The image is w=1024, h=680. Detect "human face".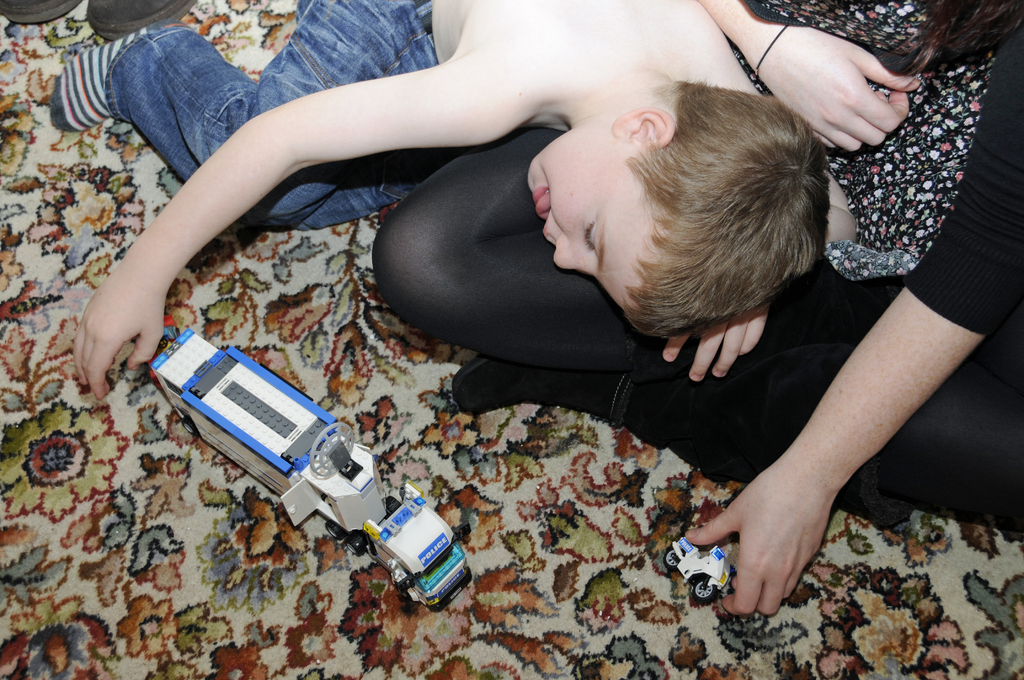
Detection: x1=529, y1=127, x2=653, y2=311.
